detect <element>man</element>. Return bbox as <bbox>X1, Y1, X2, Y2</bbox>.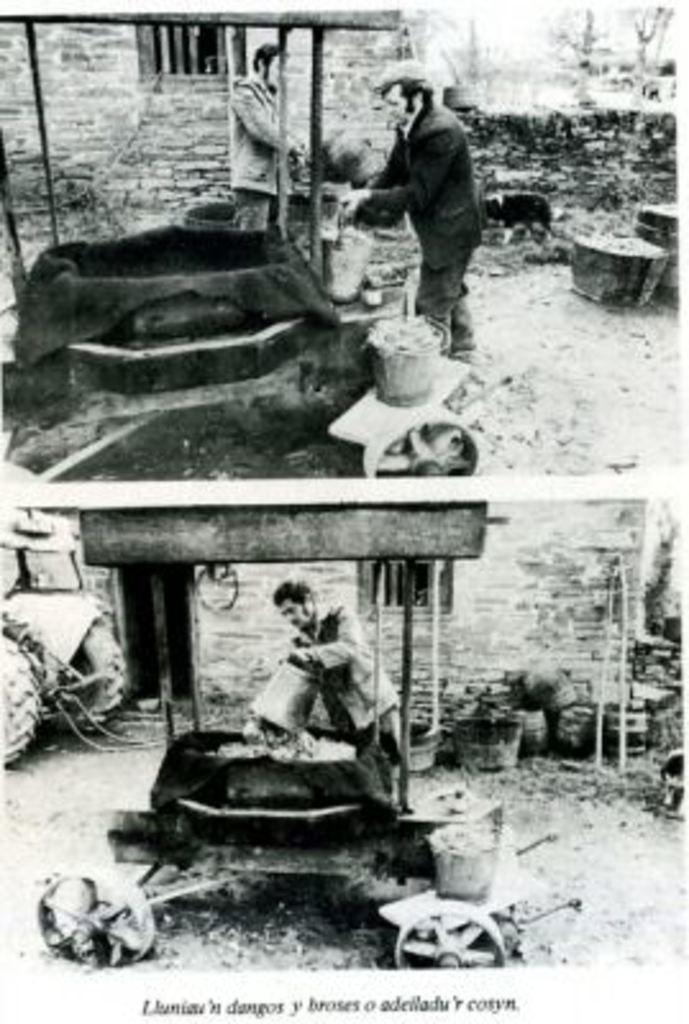
<bbox>225, 41, 302, 228</bbox>.
